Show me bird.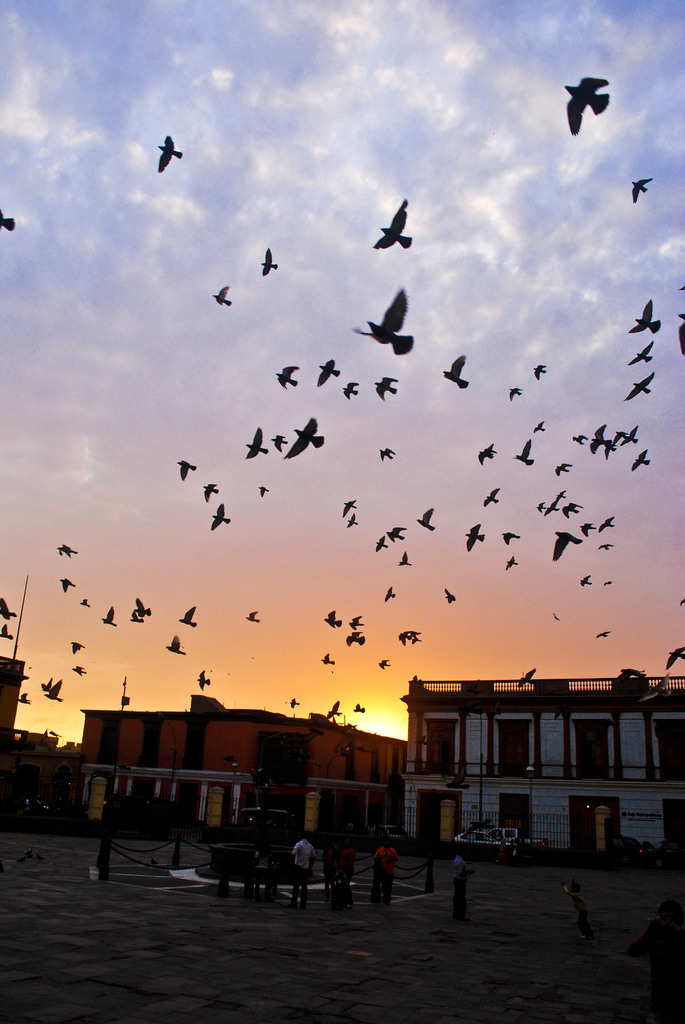
bird is here: 72:661:86:676.
